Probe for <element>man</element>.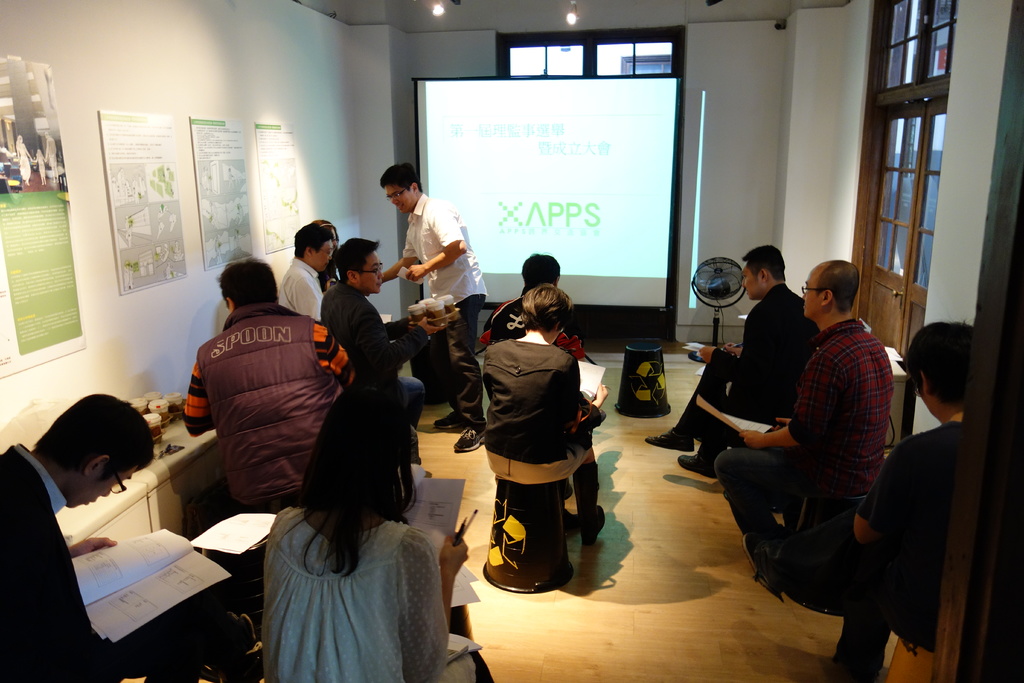
Probe result: region(356, 169, 495, 457).
